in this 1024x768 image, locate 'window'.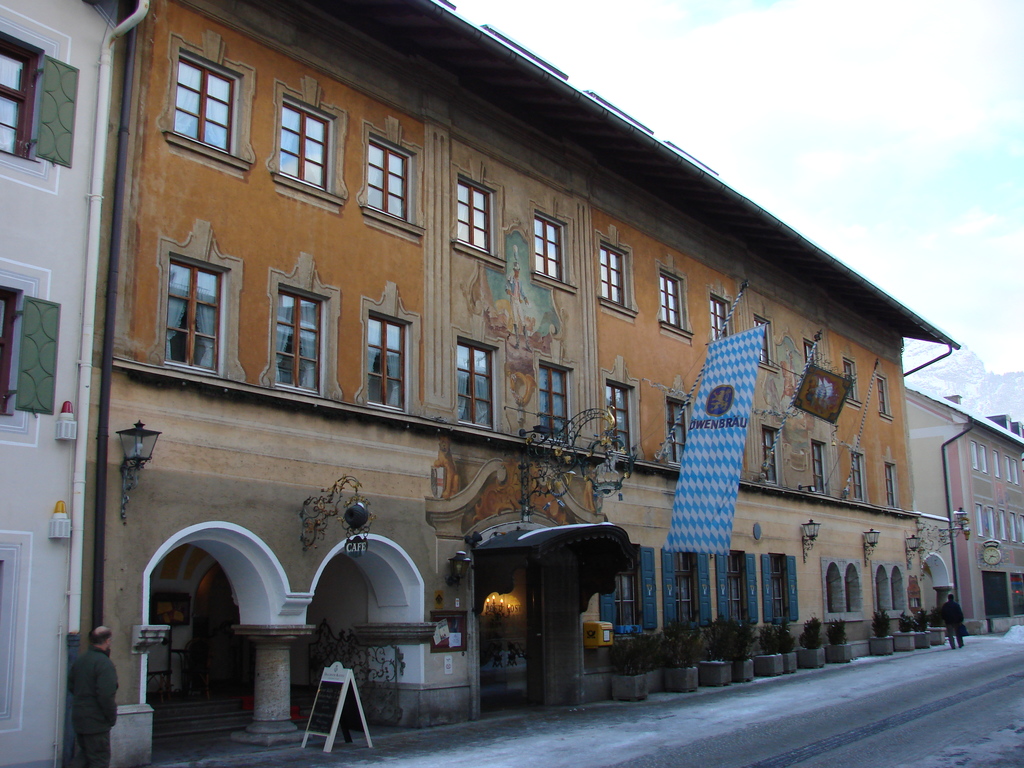
Bounding box: detection(652, 383, 694, 470).
